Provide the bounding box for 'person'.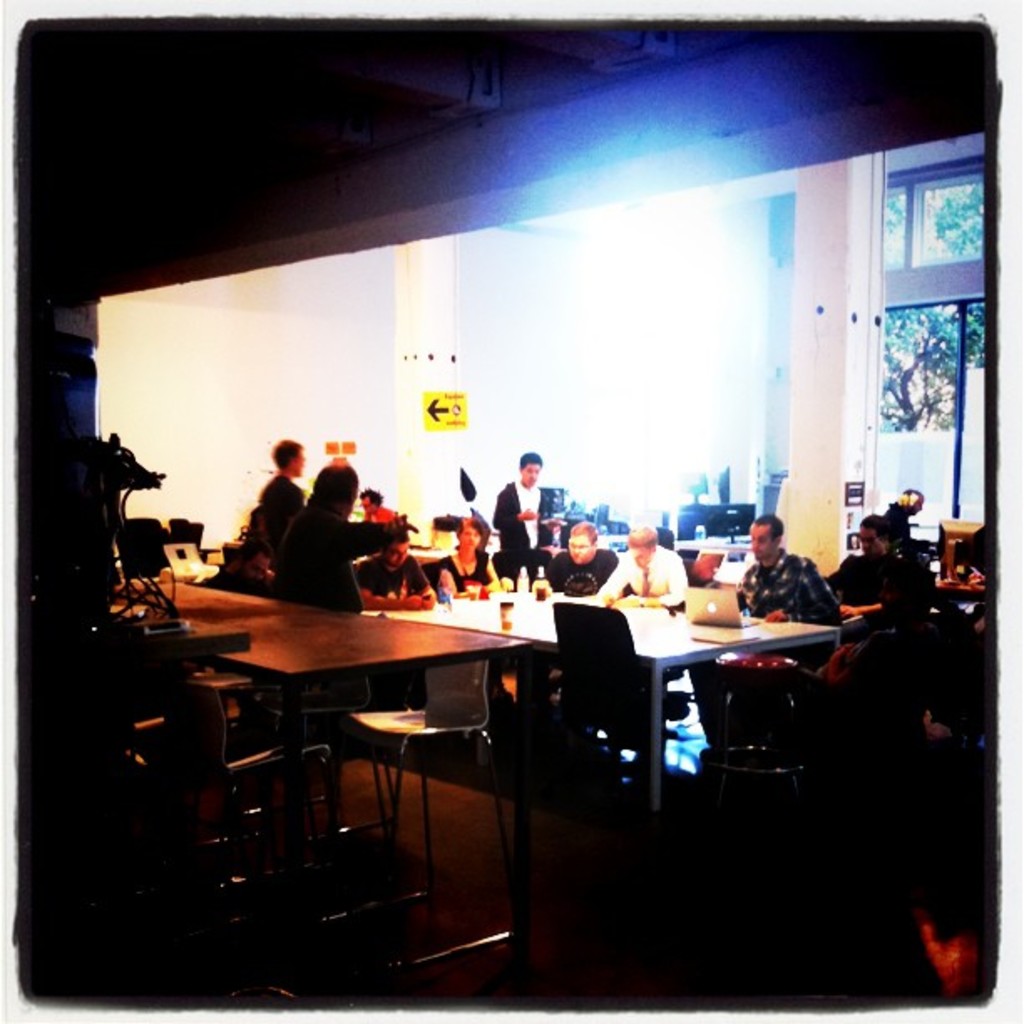
435:512:505:606.
